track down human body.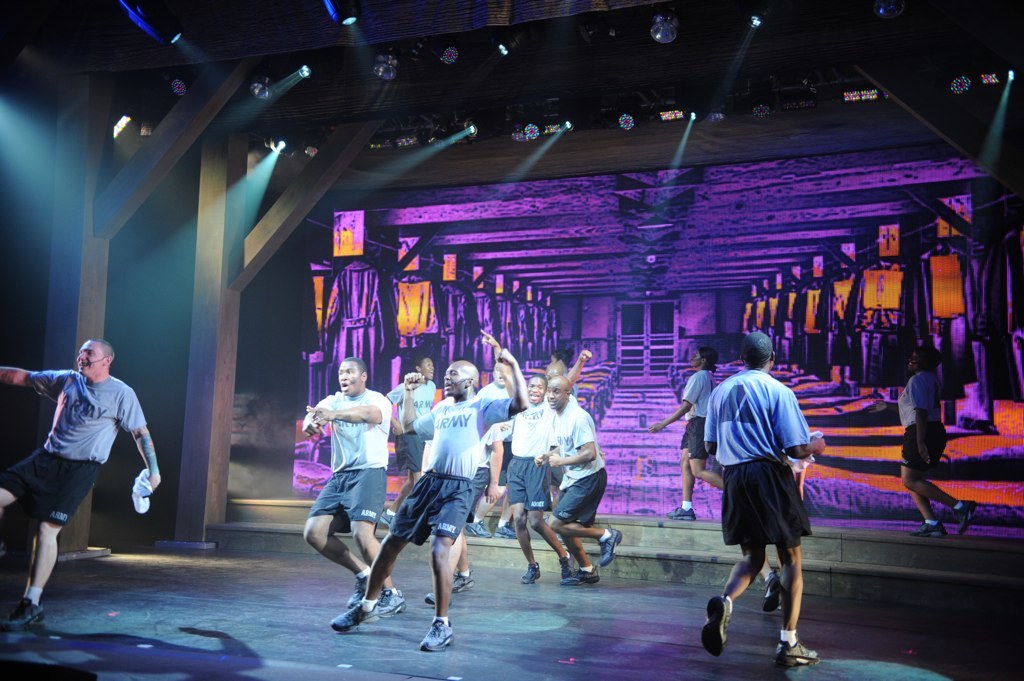
Tracked to (x1=645, y1=347, x2=722, y2=523).
